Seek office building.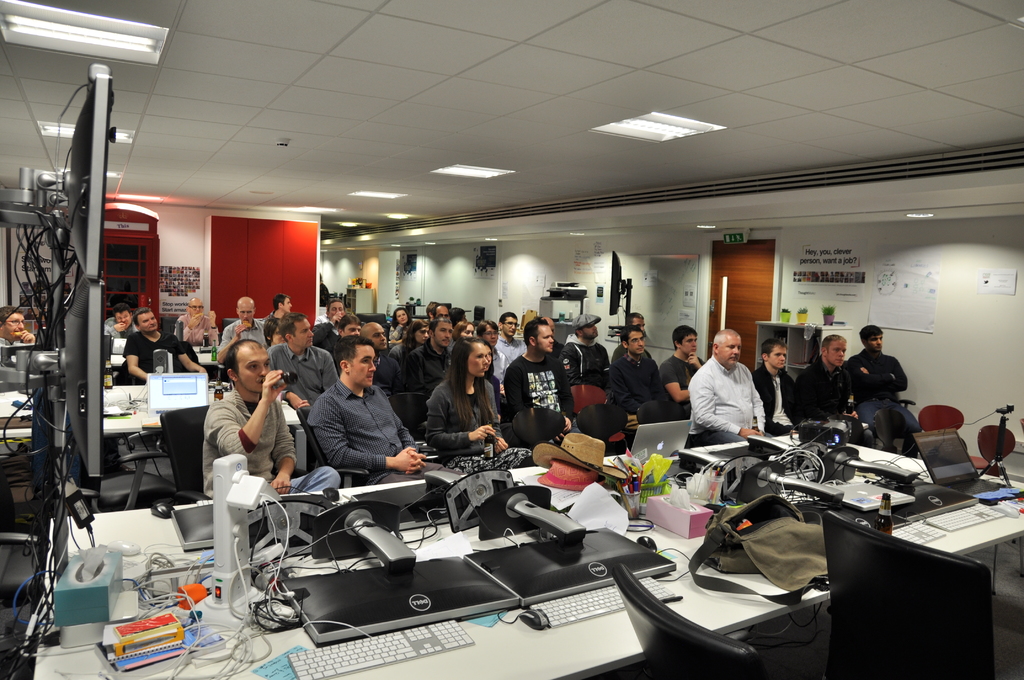
6, 0, 993, 679.
